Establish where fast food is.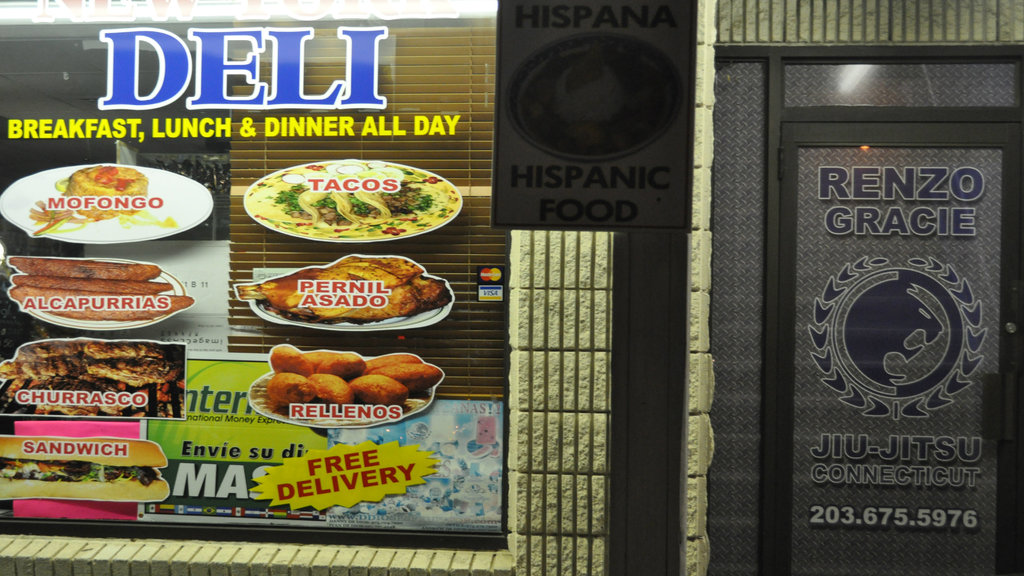
Established at <region>1, 338, 188, 415</region>.
